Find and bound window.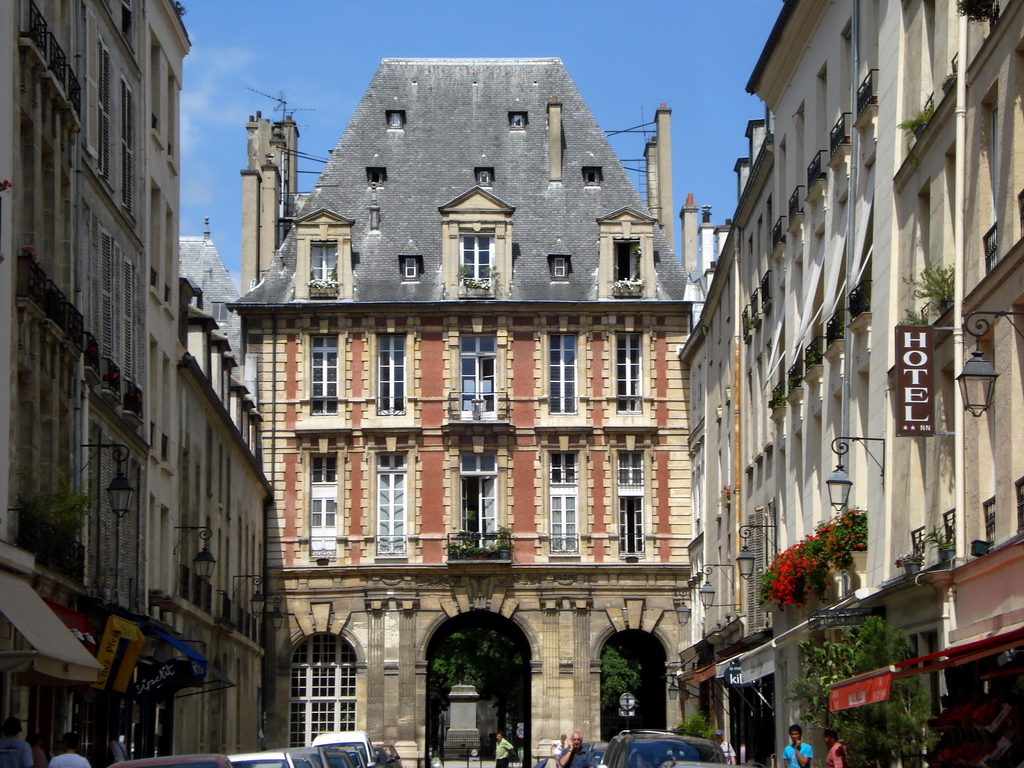
Bound: locate(543, 335, 583, 415).
